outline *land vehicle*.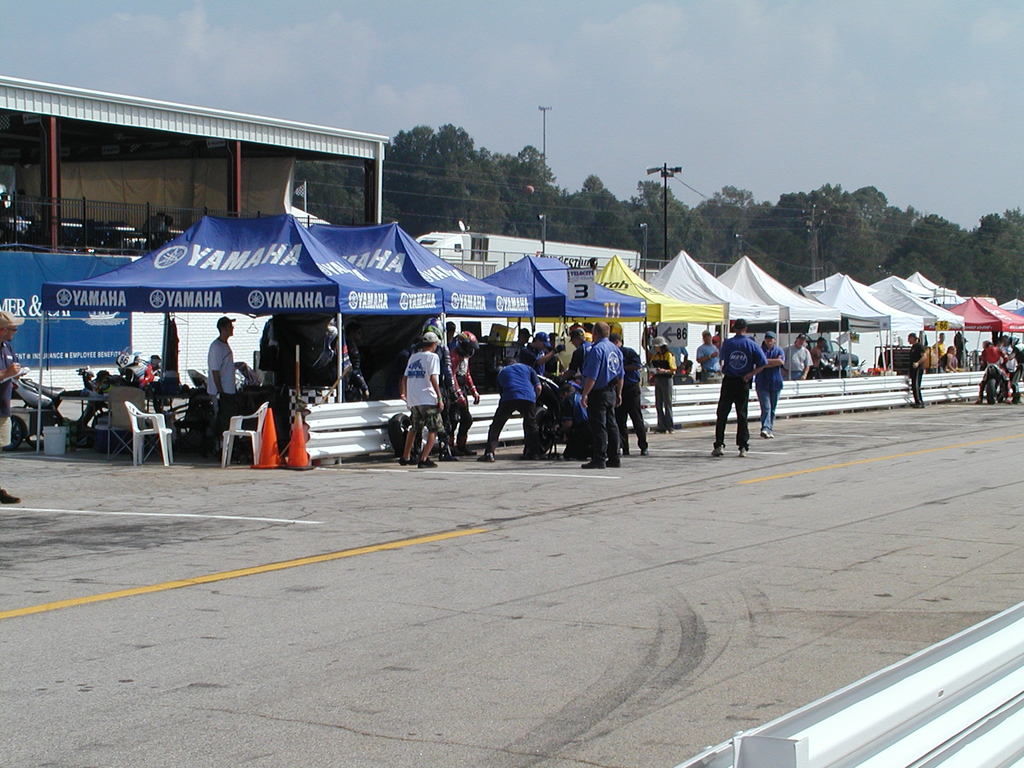
Outline: <box>804,339,861,367</box>.
